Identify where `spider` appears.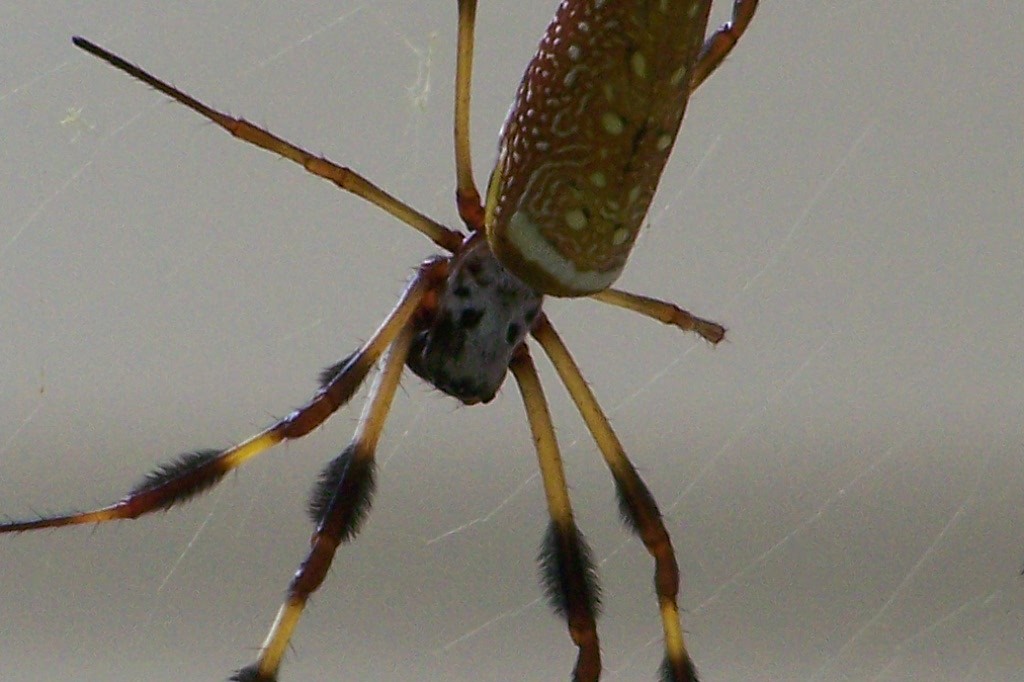
Appears at pyautogui.locateOnScreen(0, 0, 760, 681).
